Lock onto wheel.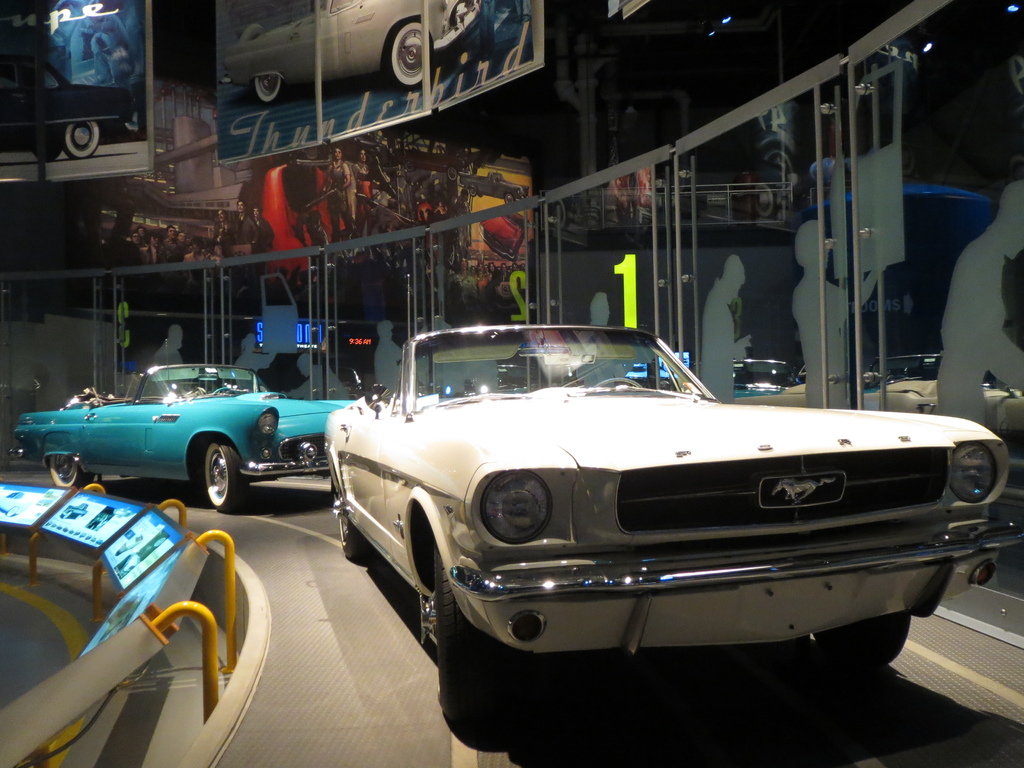
Locked: (x1=595, y1=372, x2=639, y2=393).
